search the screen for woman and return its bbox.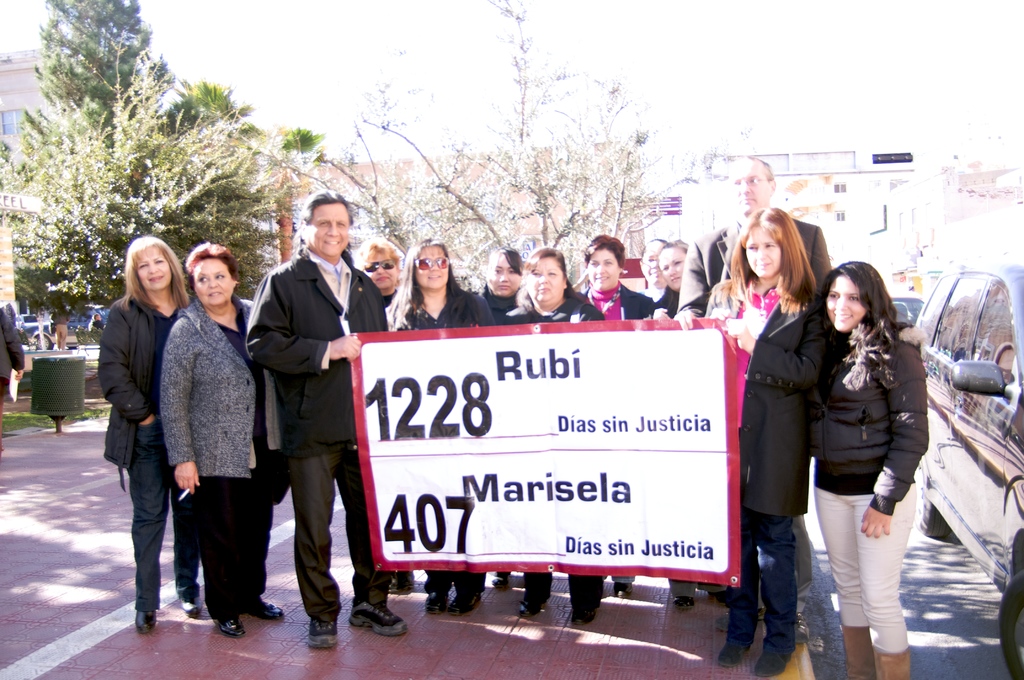
Found: BBox(650, 236, 696, 324).
